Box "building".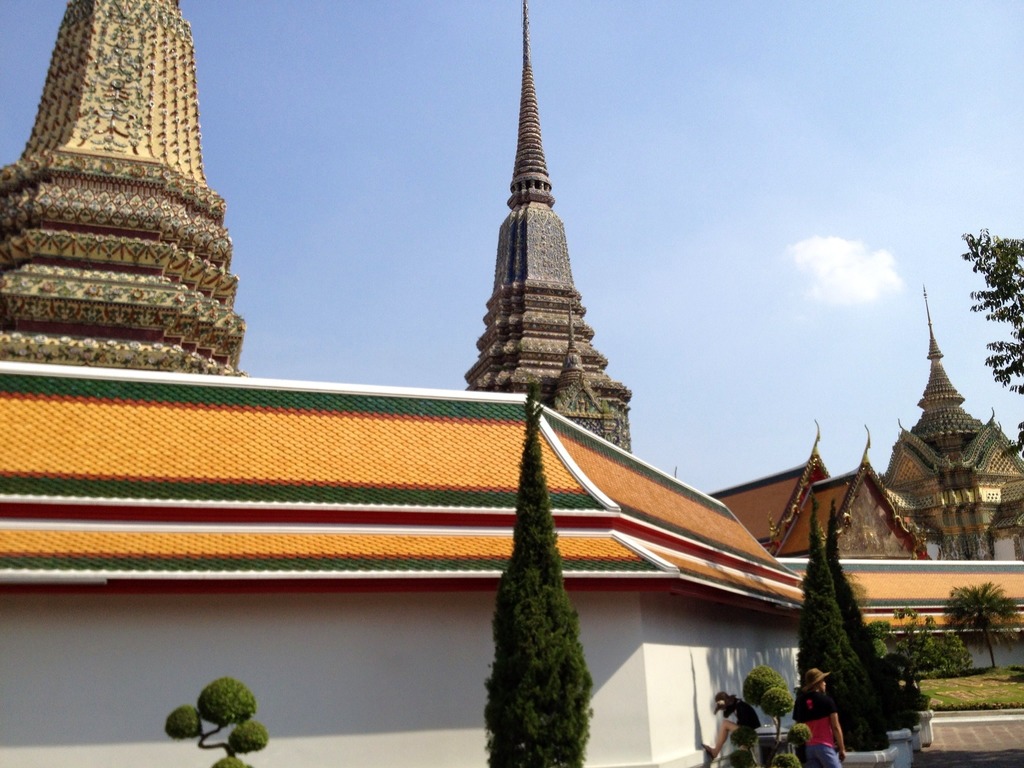
(0,3,1023,767).
